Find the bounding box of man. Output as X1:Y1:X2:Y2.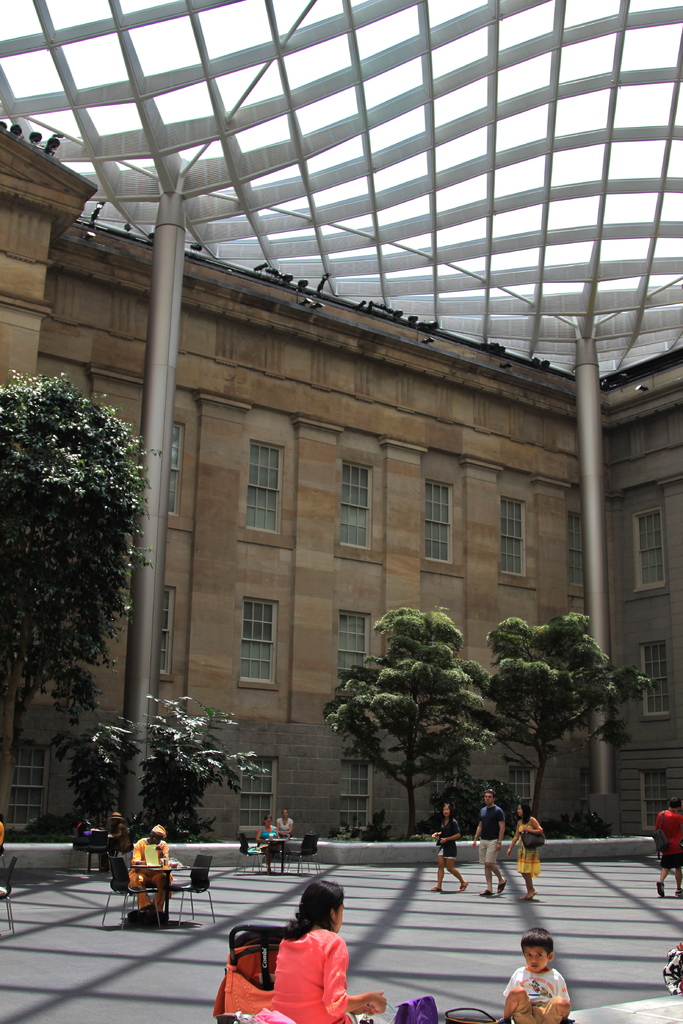
468:788:509:897.
